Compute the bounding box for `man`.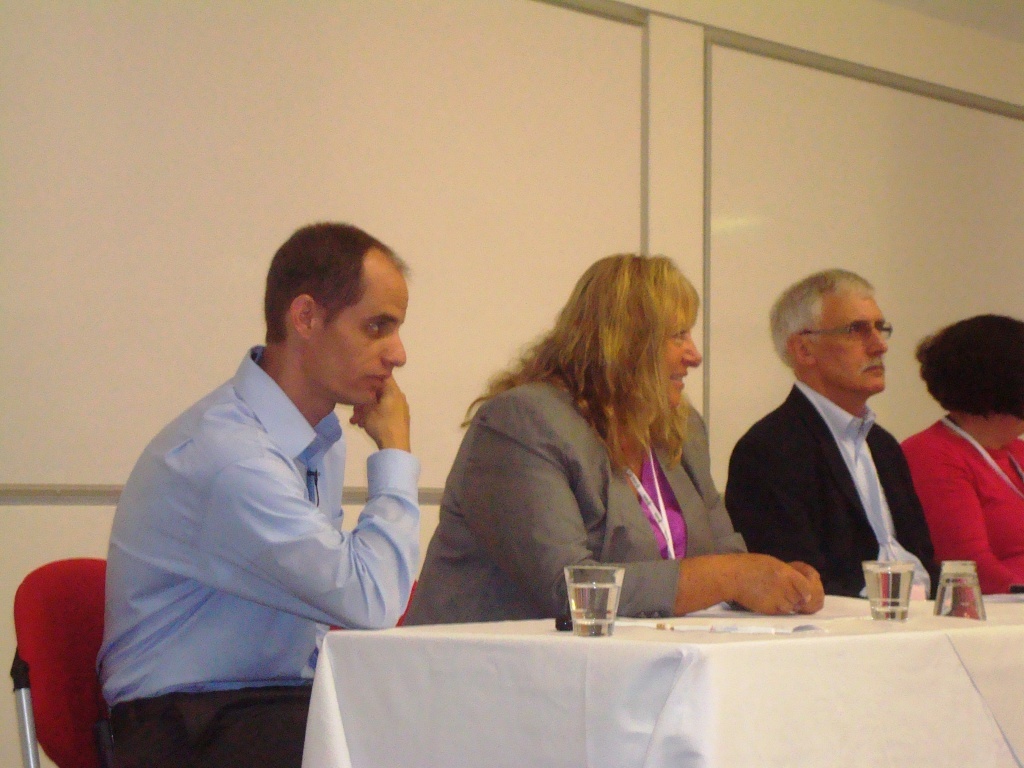
BBox(111, 225, 475, 744).
